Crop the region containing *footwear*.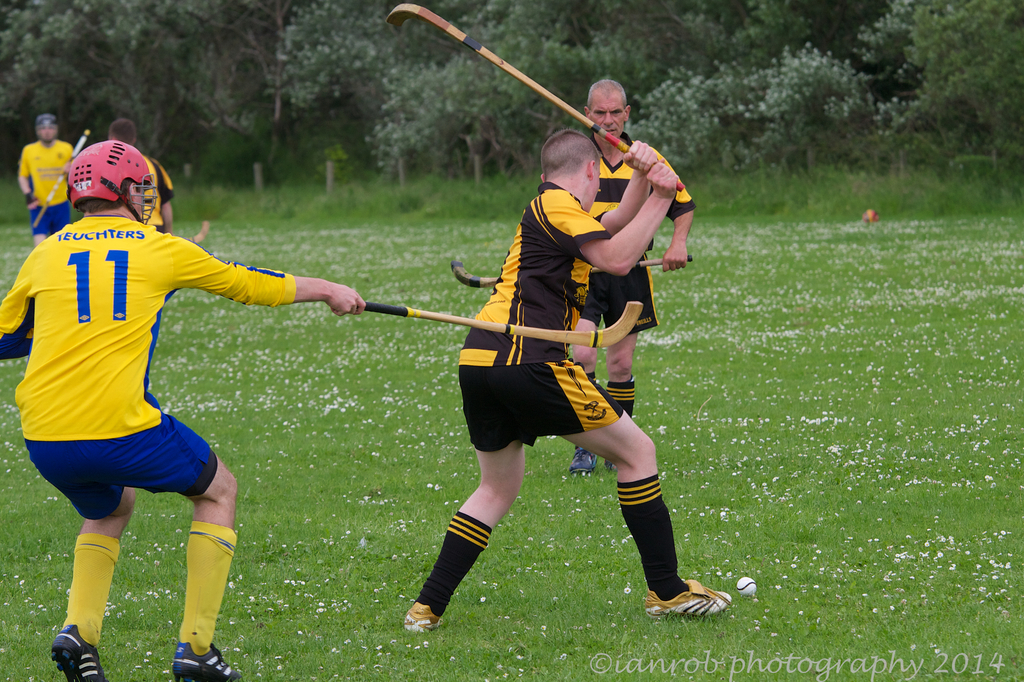
Crop region: (407,607,441,626).
